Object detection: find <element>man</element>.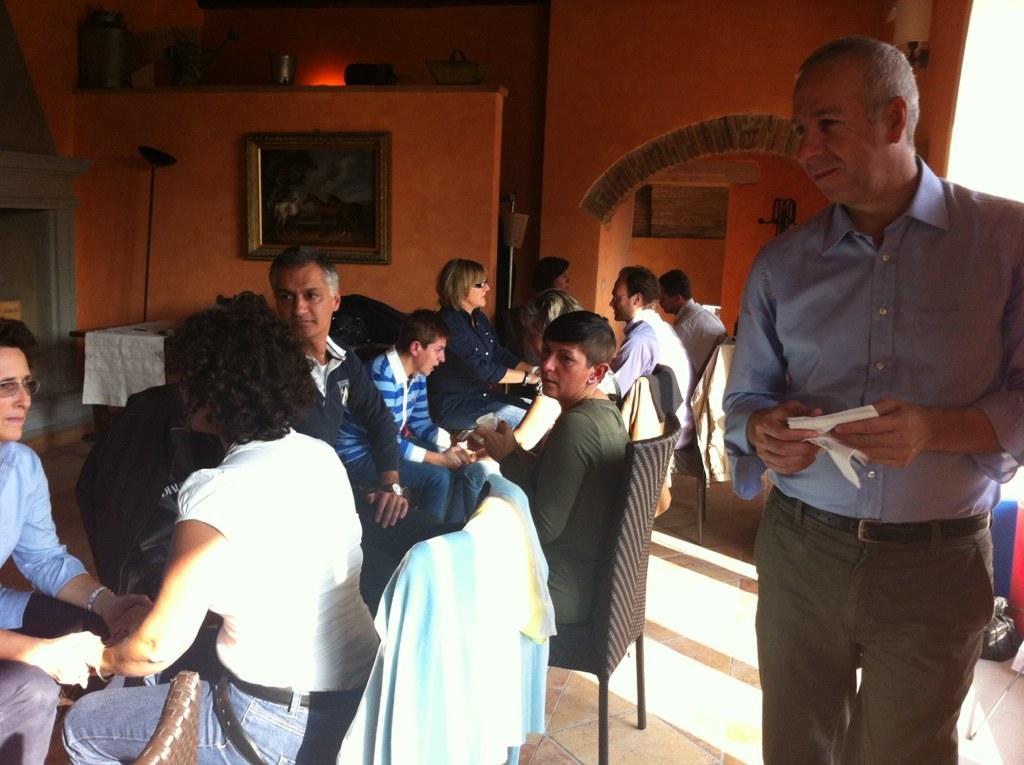
x1=332, y1=313, x2=487, y2=533.
